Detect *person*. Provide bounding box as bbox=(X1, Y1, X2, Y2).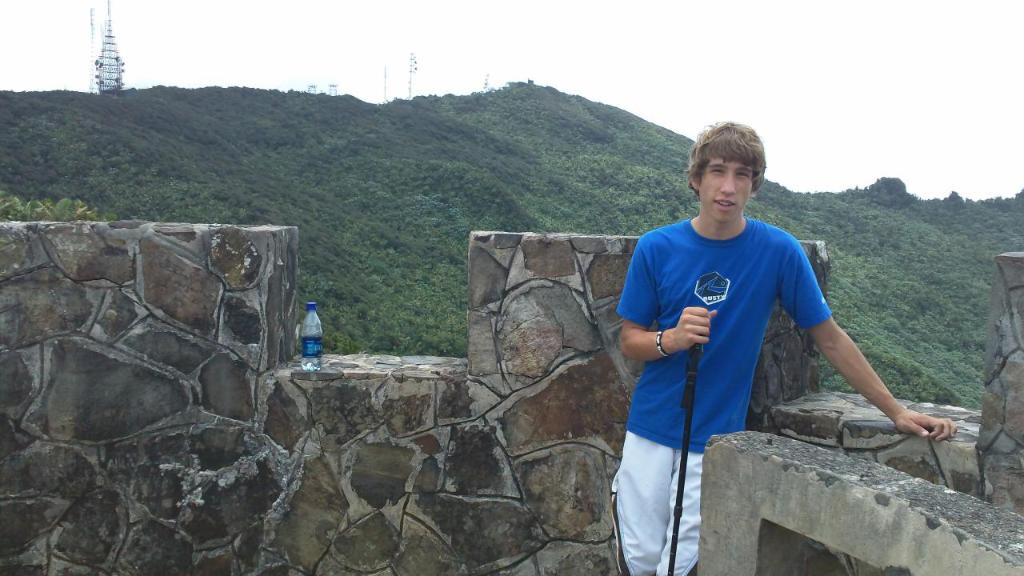
bbox=(613, 118, 955, 575).
